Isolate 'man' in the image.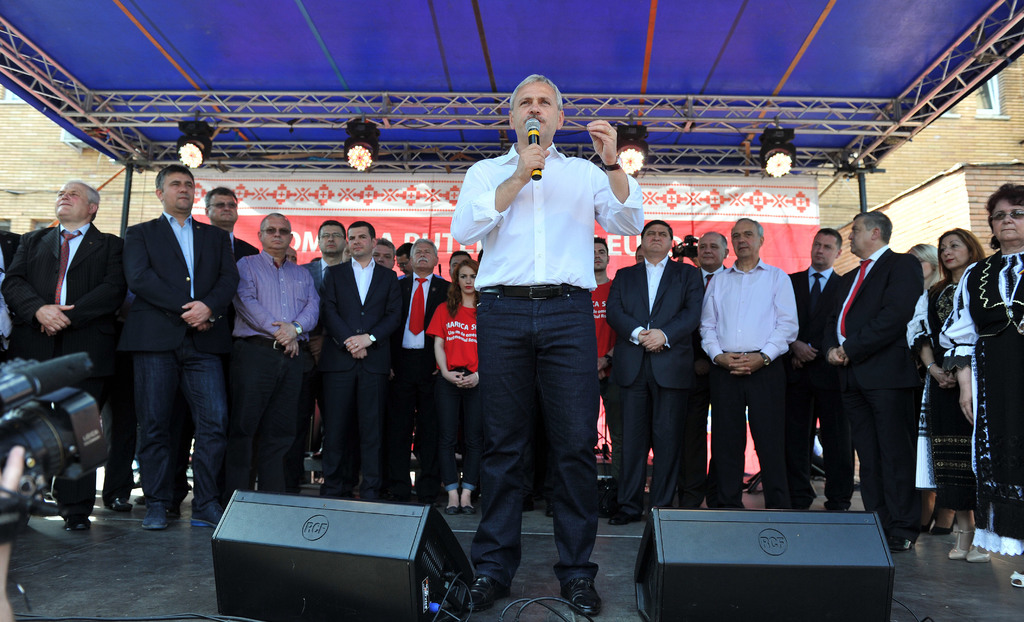
Isolated region: rect(316, 216, 406, 511).
